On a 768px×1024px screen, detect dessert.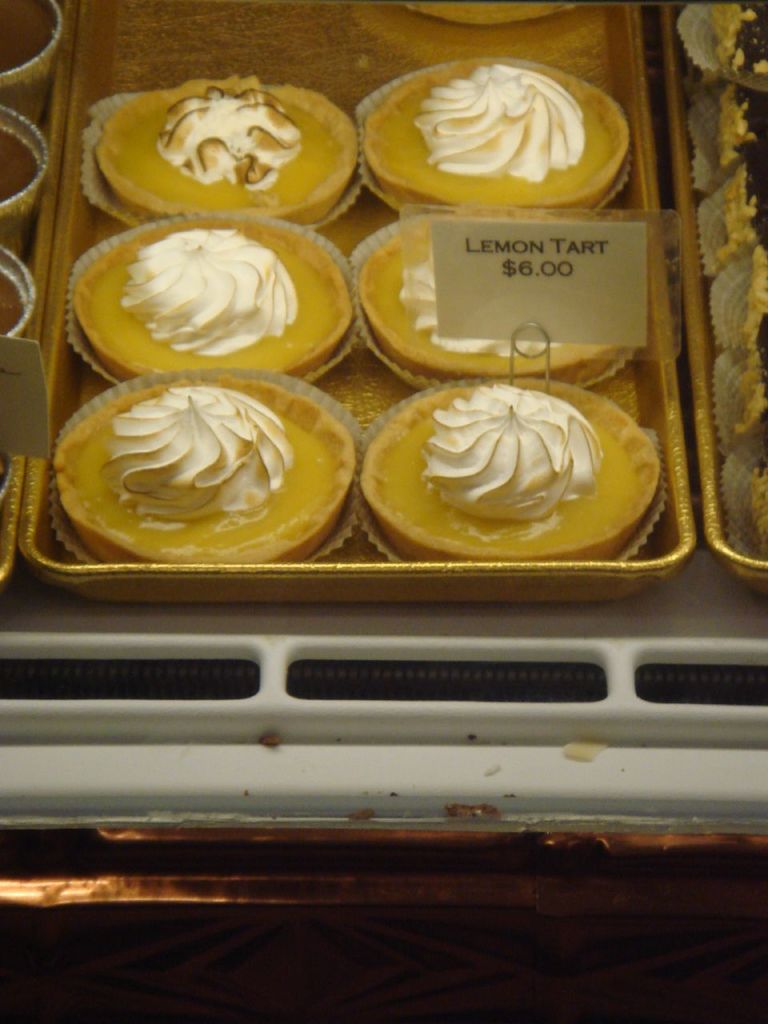
405,0,575,22.
